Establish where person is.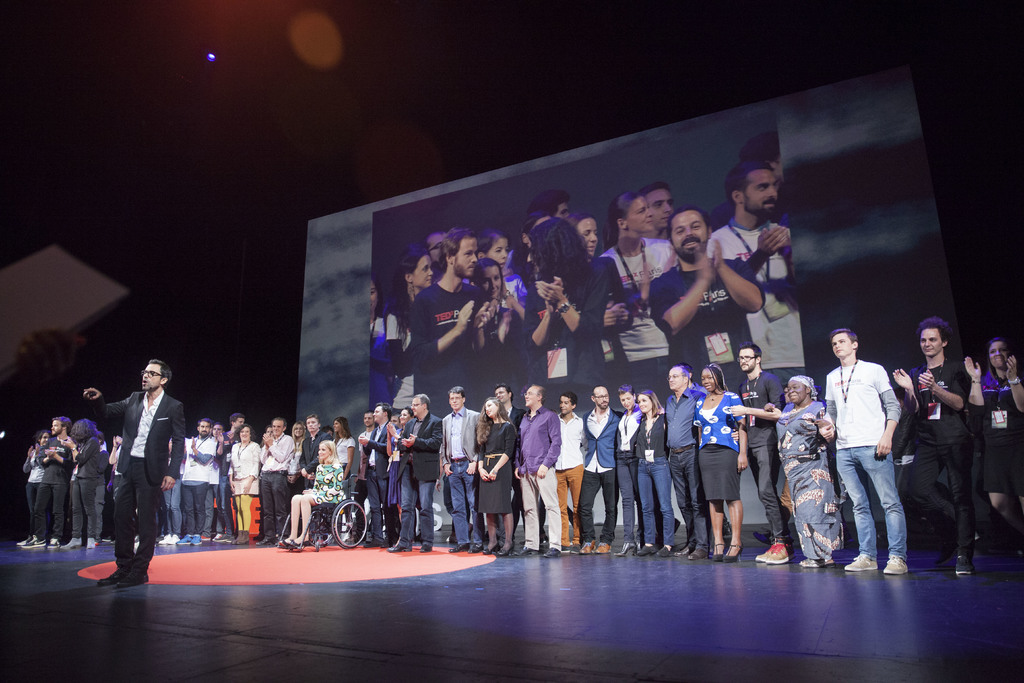
Established at (59, 414, 100, 540).
